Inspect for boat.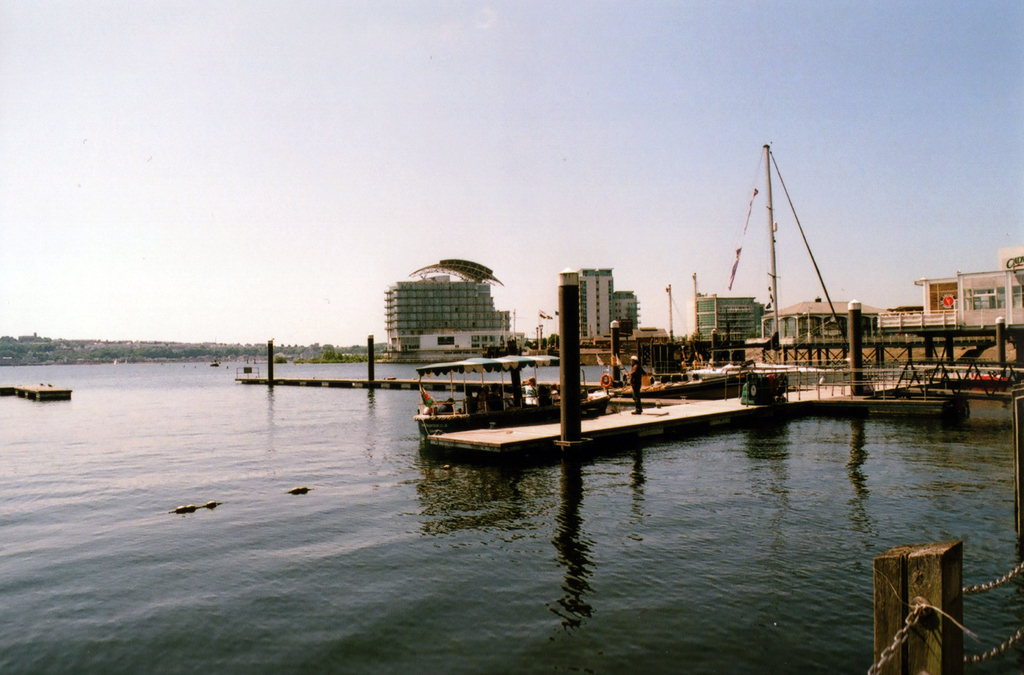
Inspection: Rect(410, 352, 615, 444).
